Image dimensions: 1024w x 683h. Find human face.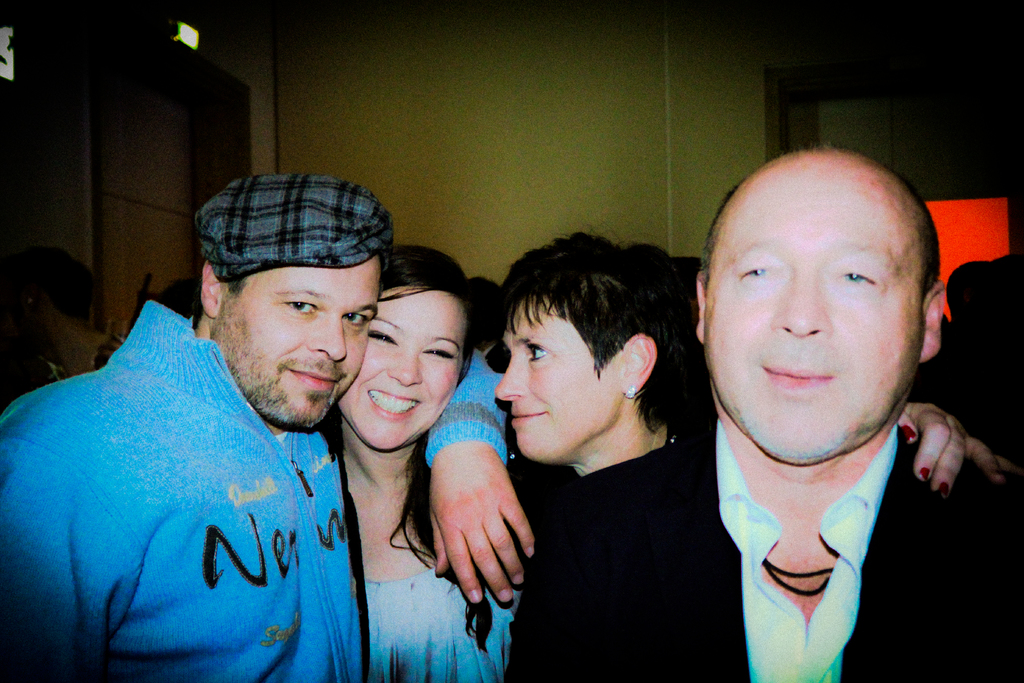
Rect(490, 304, 624, 458).
